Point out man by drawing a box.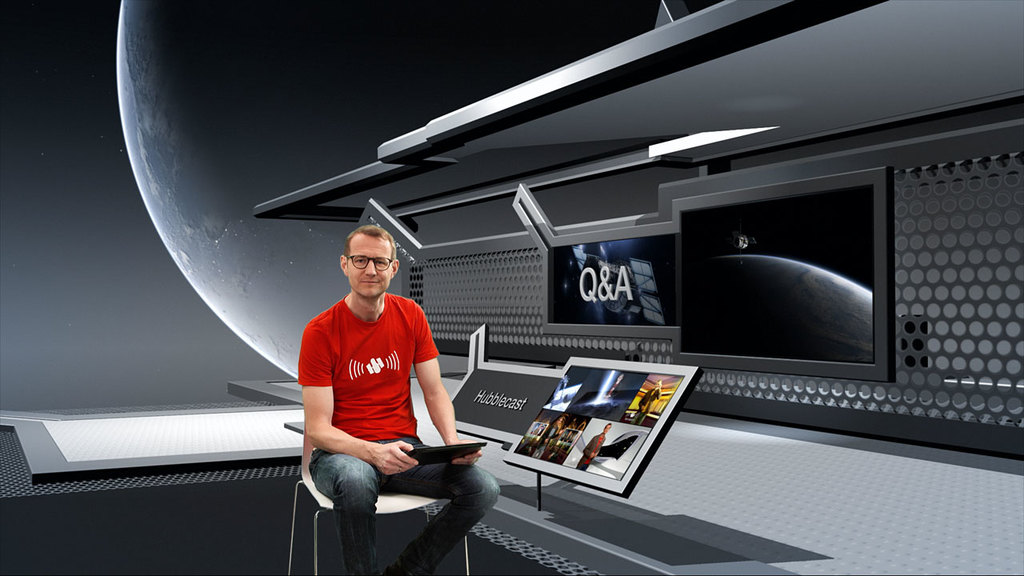
622:378:662:427.
